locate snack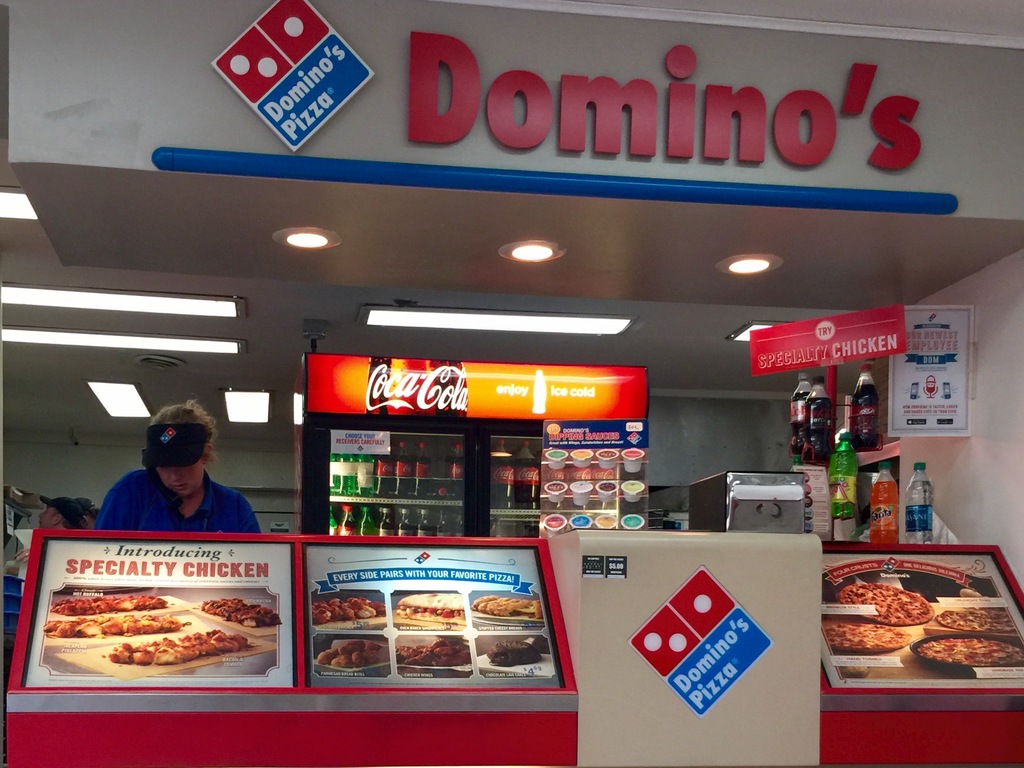
bbox=(471, 595, 540, 622)
